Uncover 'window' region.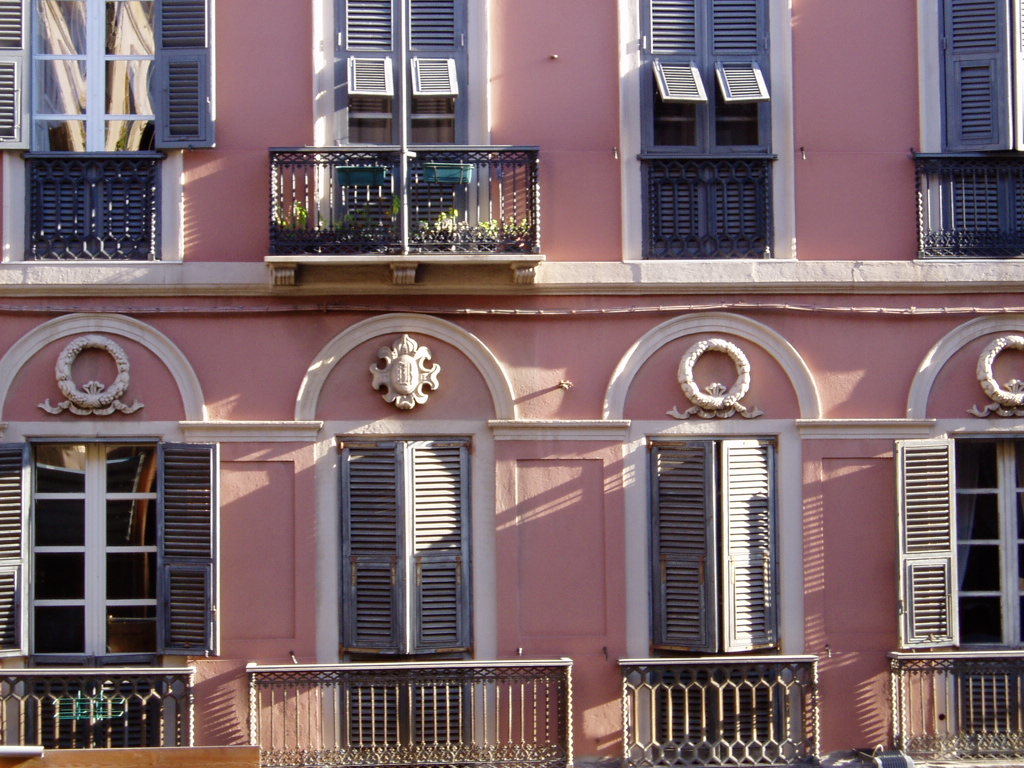
Uncovered: 16, 0, 167, 264.
